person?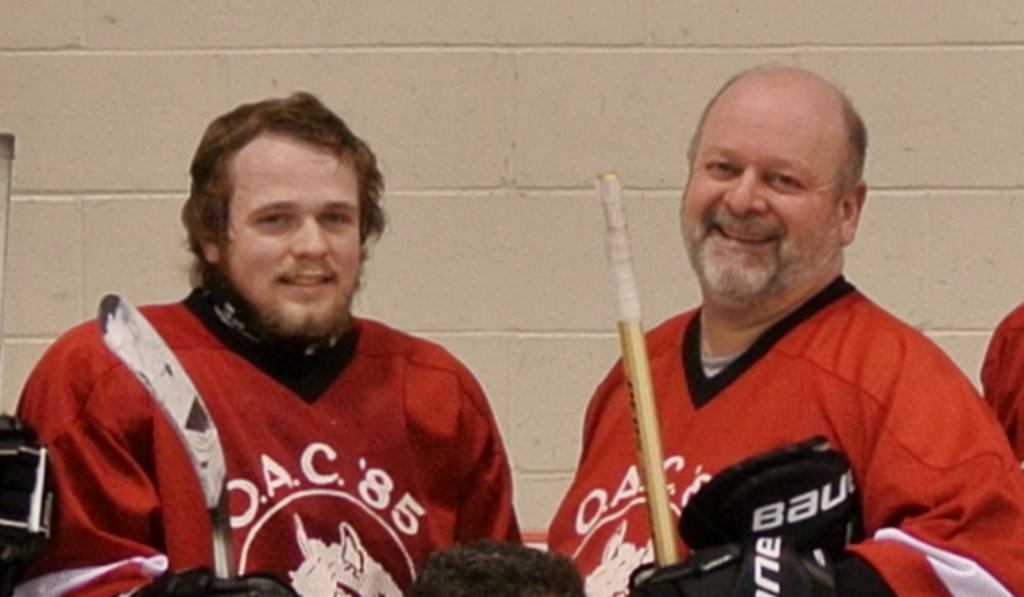
l=982, t=288, r=1022, b=461
